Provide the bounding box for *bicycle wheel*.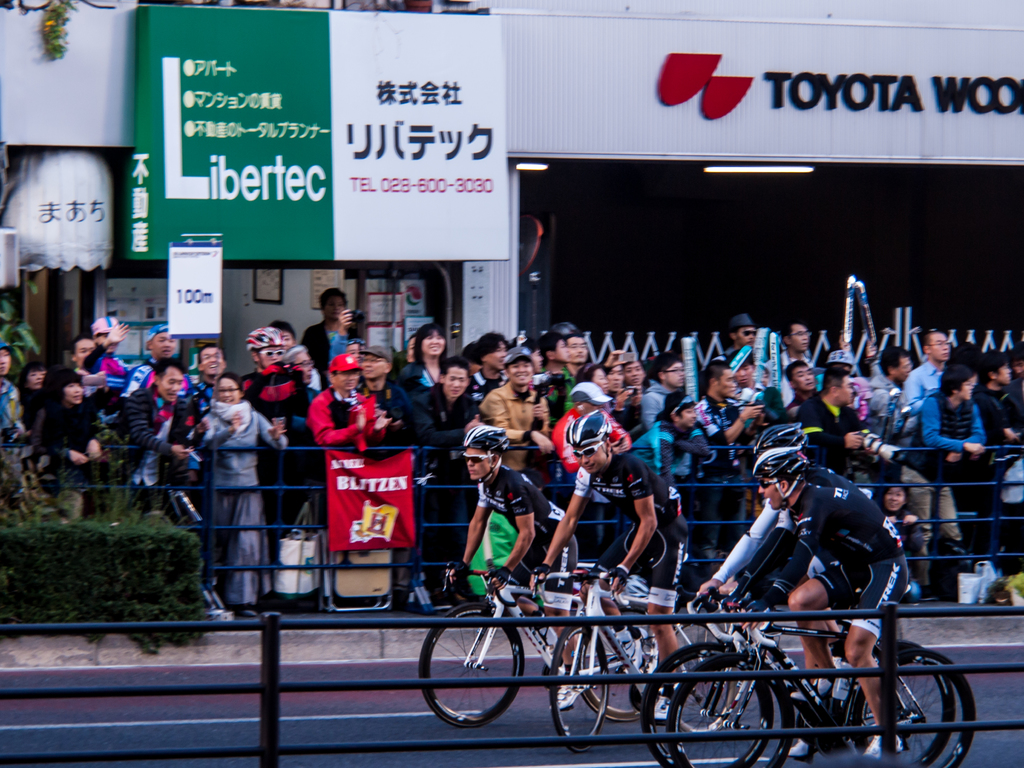
x1=844 y1=636 x2=954 y2=767.
